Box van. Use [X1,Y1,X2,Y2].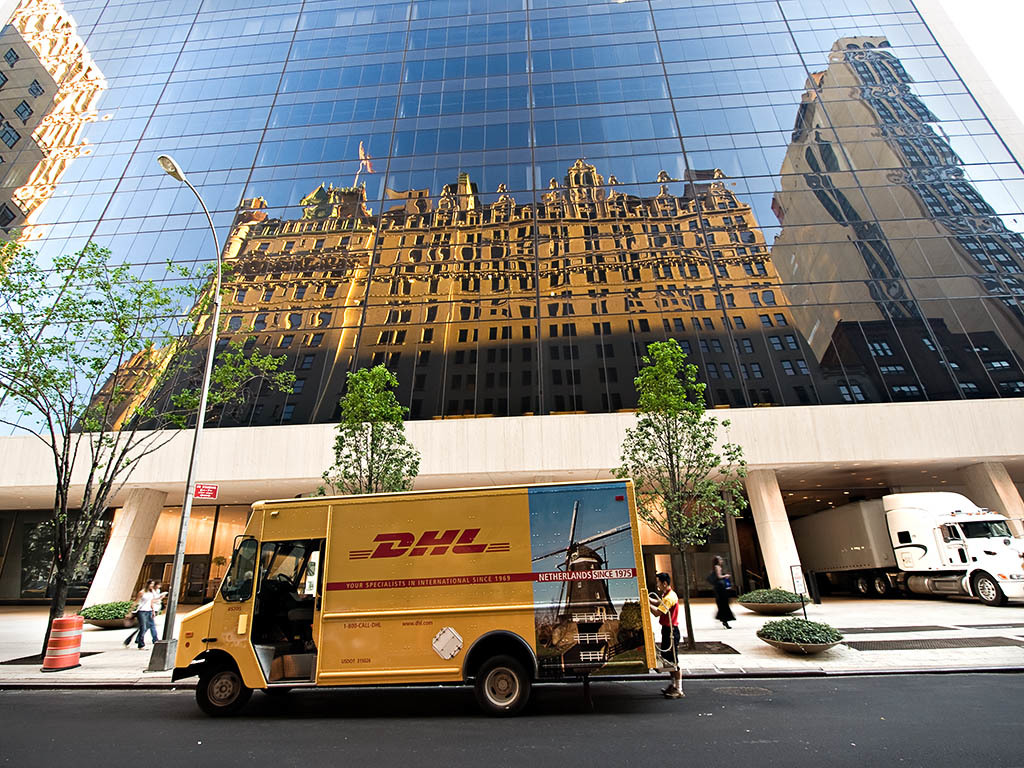
[171,473,679,717].
